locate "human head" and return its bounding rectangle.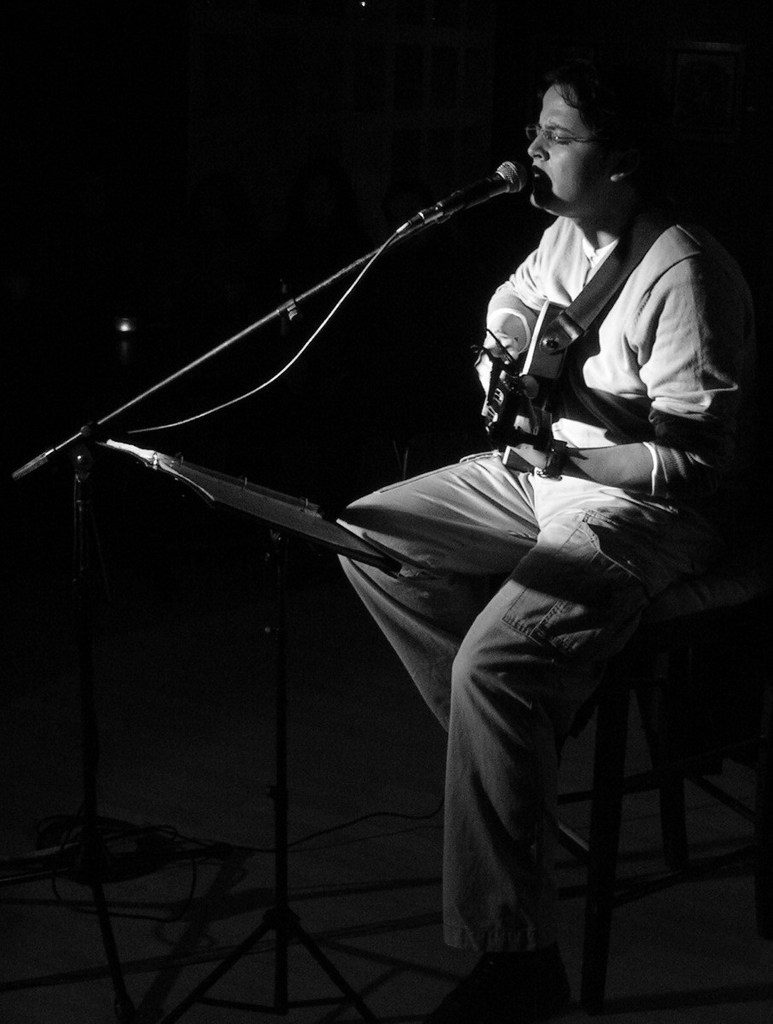
pyautogui.locateOnScreen(493, 59, 652, 201).
